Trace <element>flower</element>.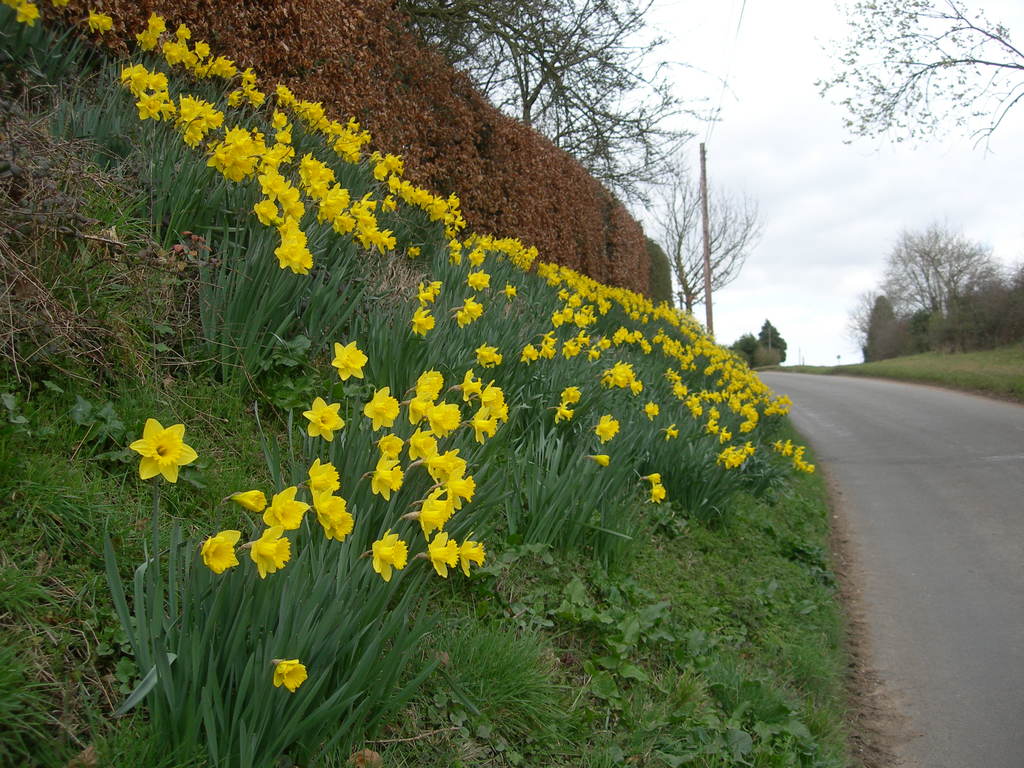
Traced to locate(17, 0, 40, 24).
